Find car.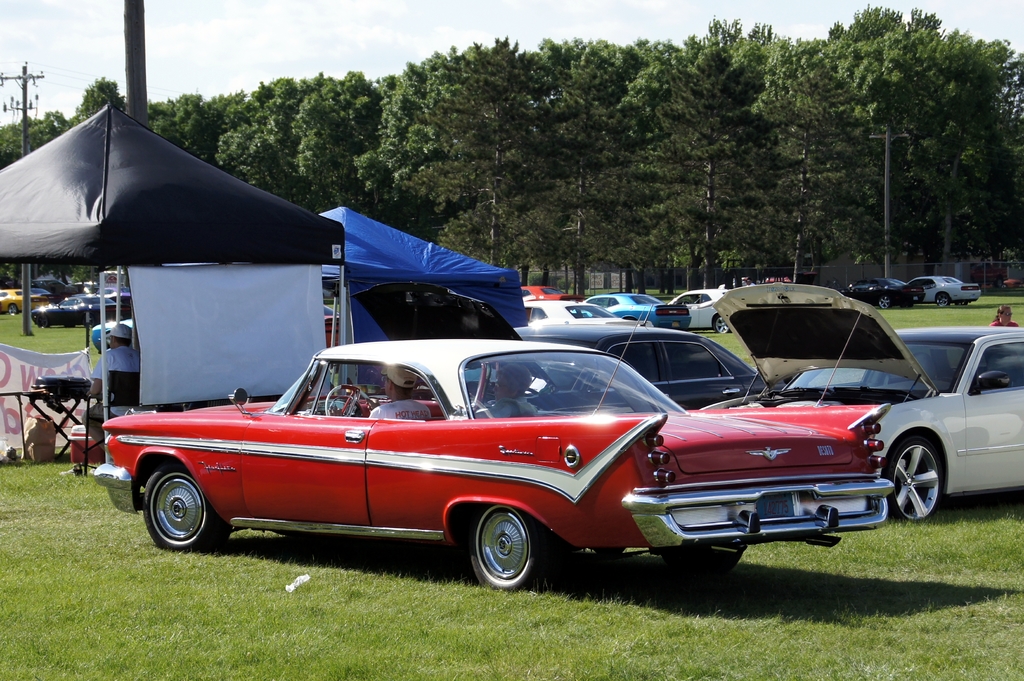
[712,283,1023,525].
